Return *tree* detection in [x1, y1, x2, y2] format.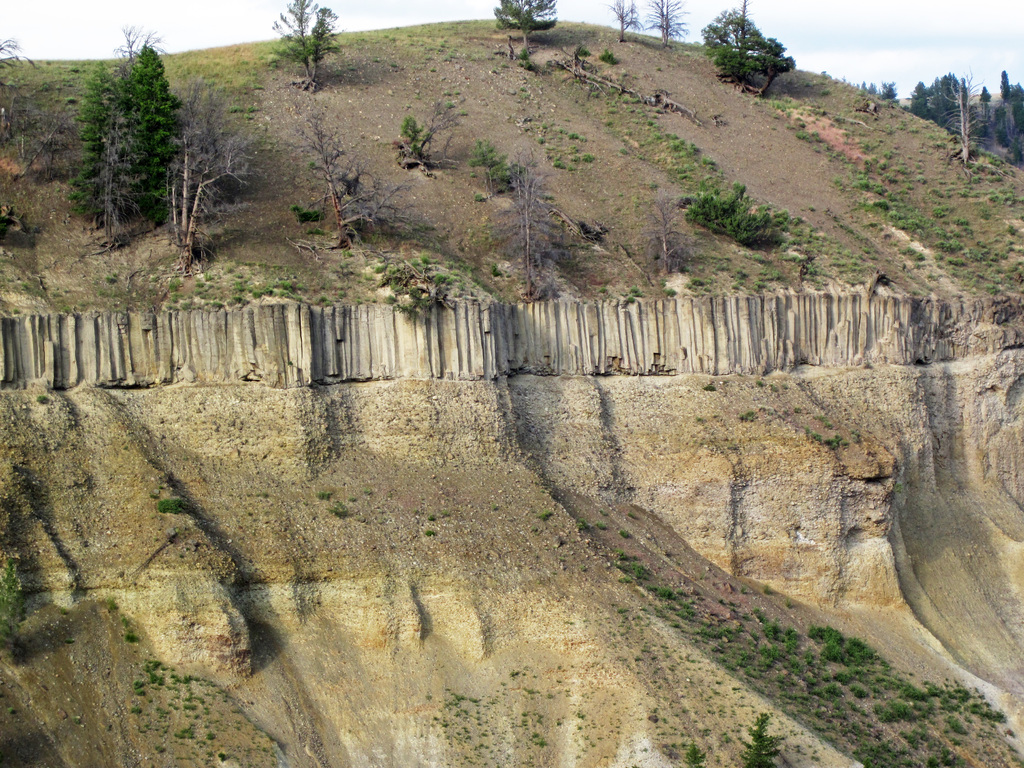
[644, 0, 692, 48].
